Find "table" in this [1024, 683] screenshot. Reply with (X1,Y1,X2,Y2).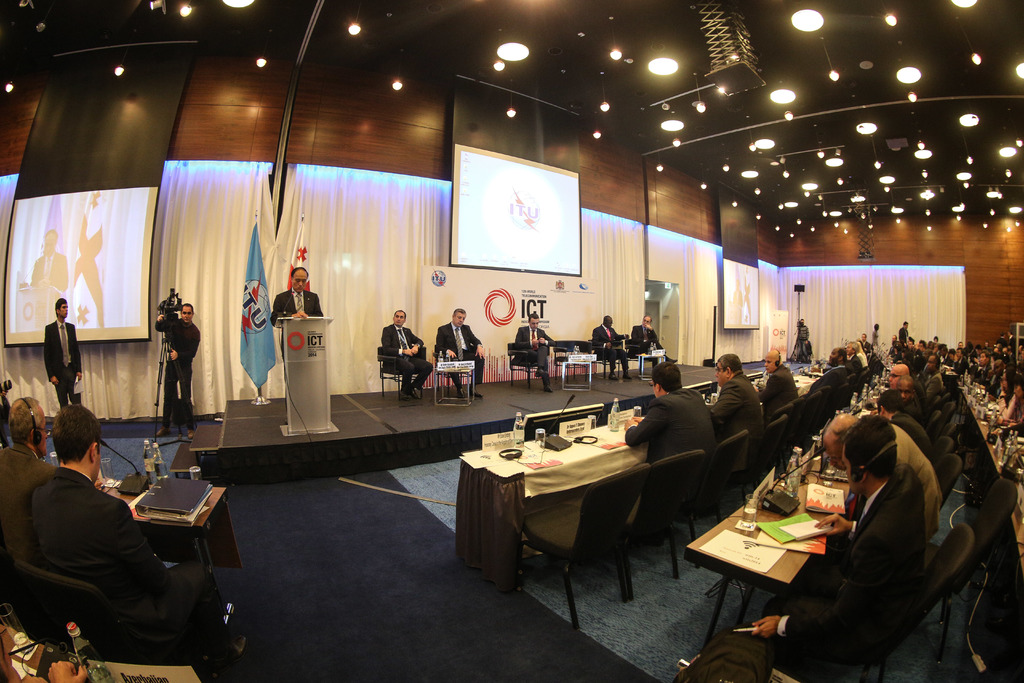
(632,352,665,374).
